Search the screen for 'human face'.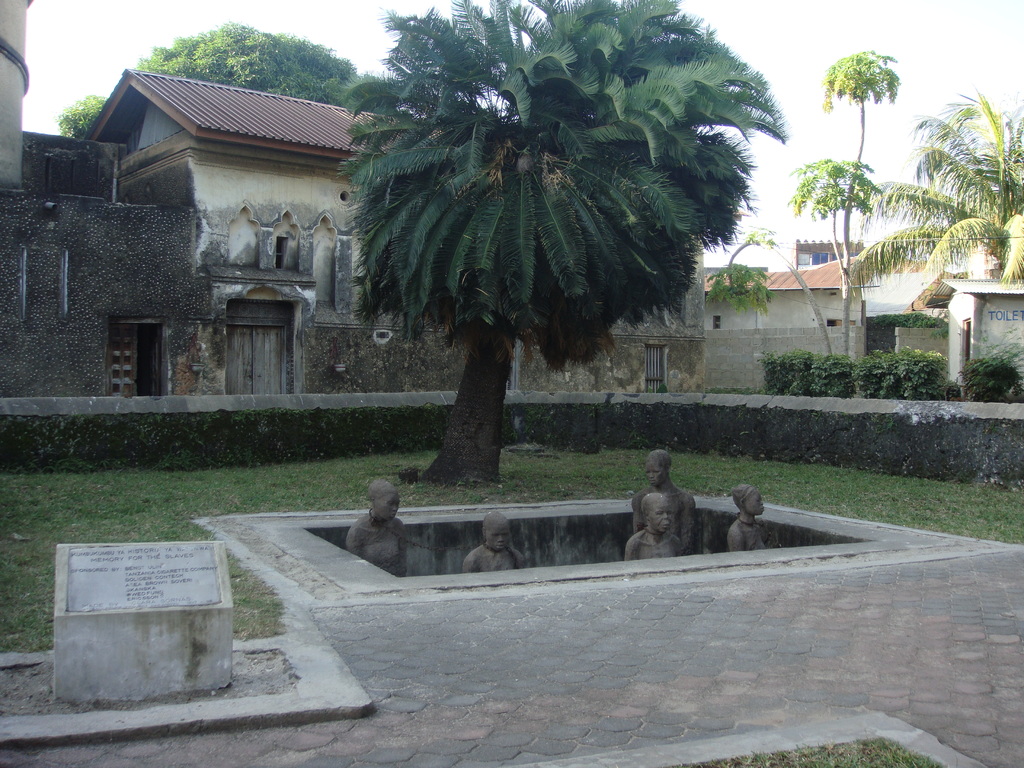
Found at bbox(749, 495, 764, 514).
